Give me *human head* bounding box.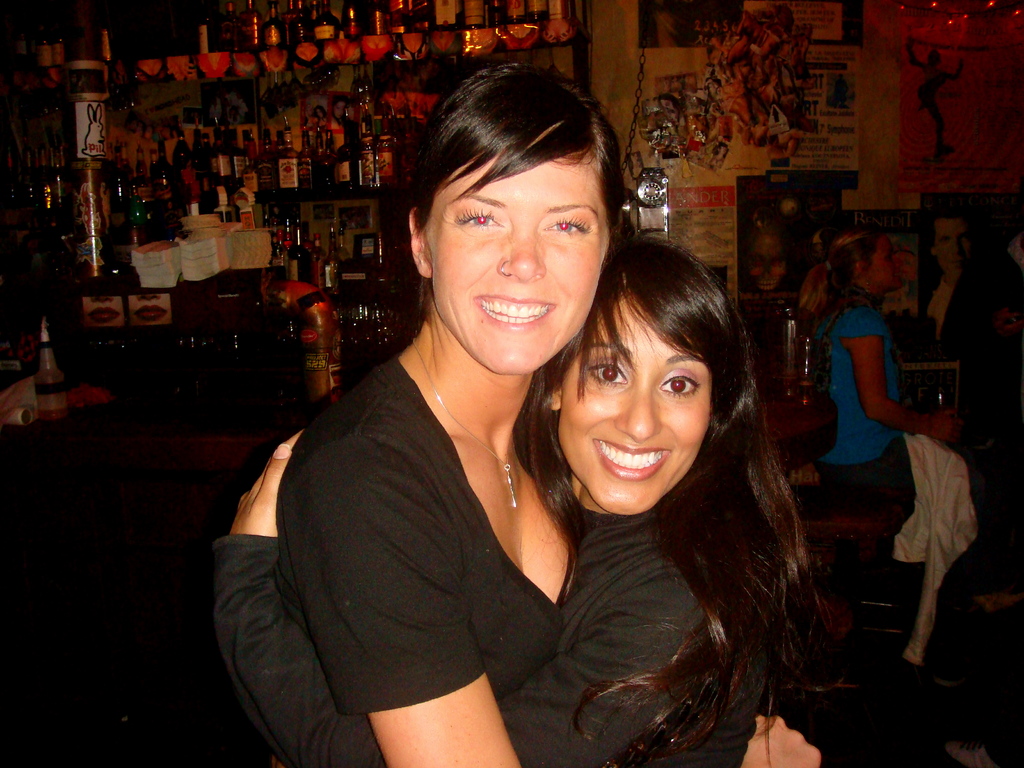
left=927, top=212, right=966, bottom=280.
